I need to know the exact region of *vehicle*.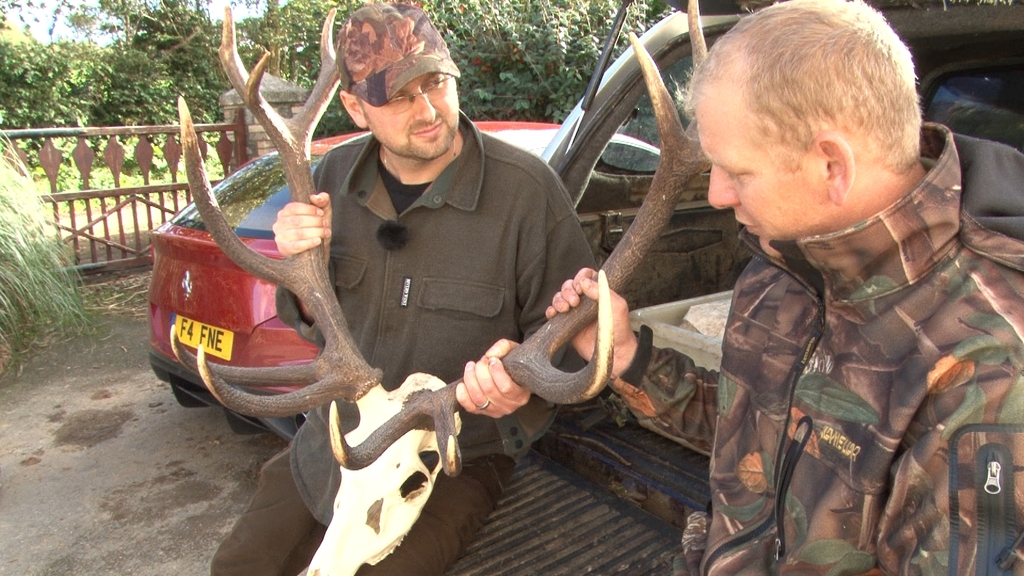
Region: (144, 119, 662, 442).
